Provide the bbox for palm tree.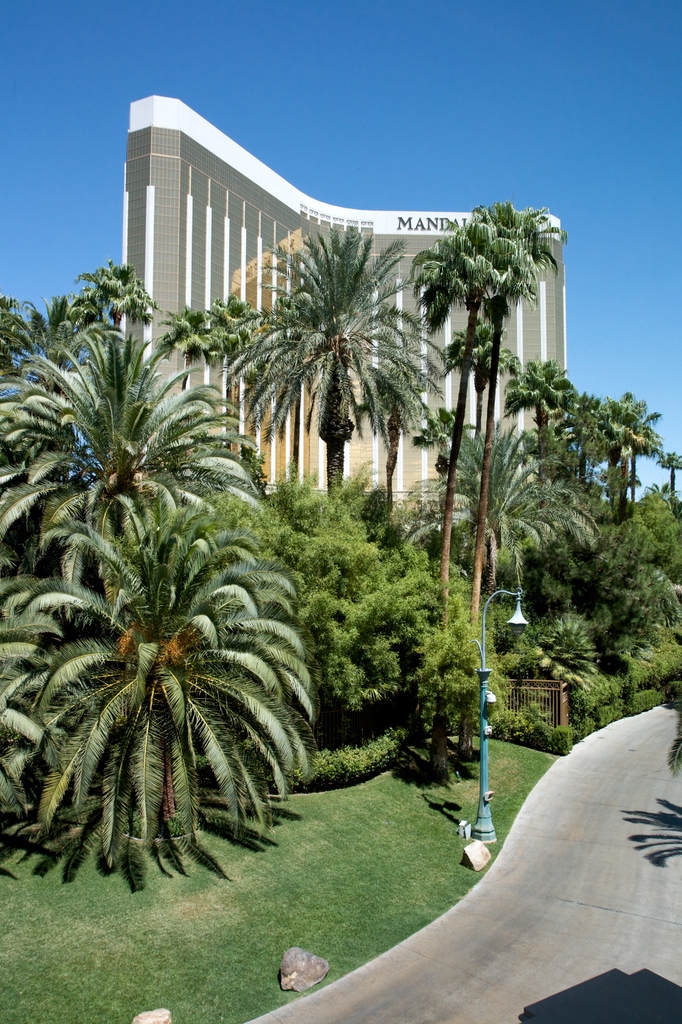
441,304,511,666.
